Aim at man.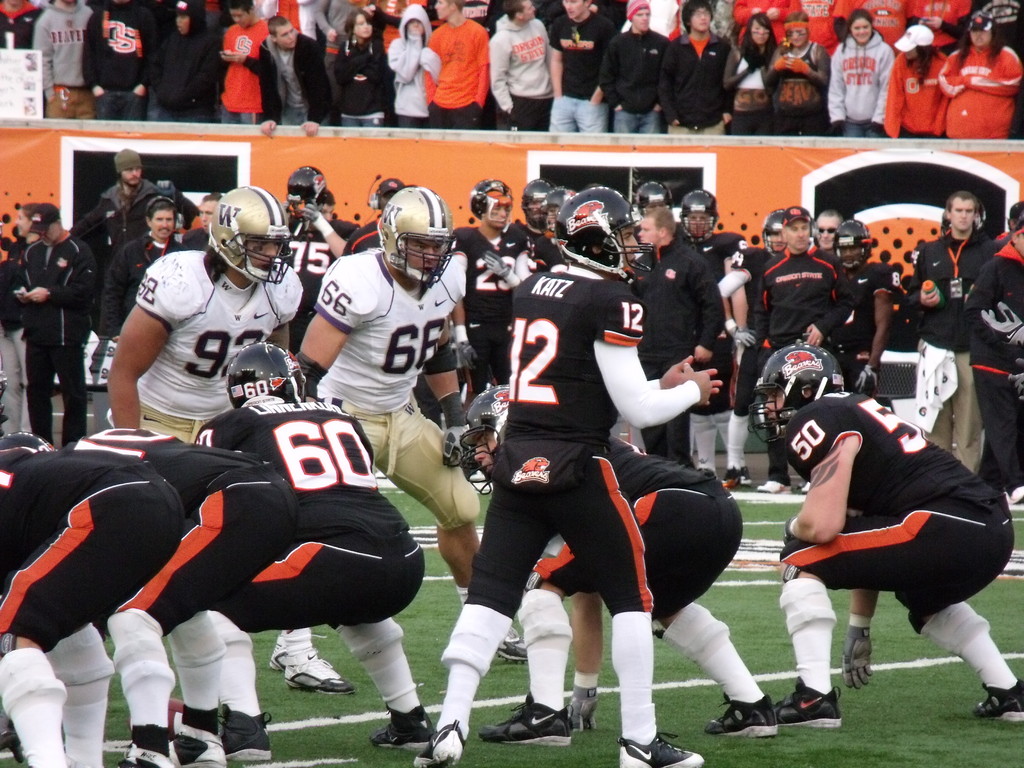
Aimed at {"x1": 762, "y1": 211, "x2": 790, "y2": 263}.
